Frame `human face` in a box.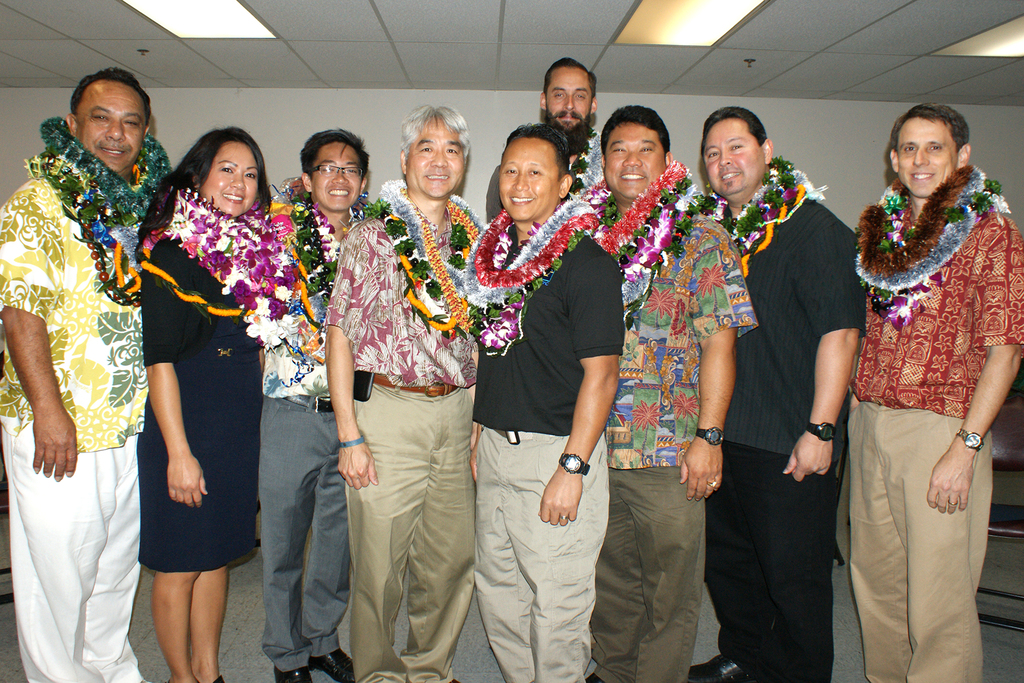
l=705, t=118, r=761, b=195.
